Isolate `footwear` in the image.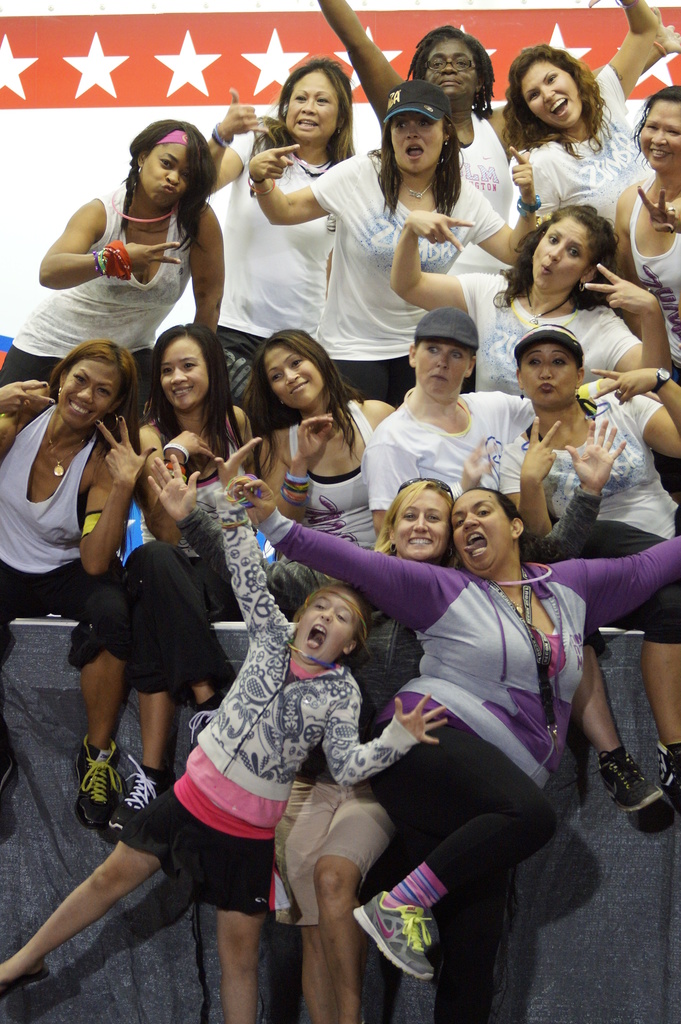
Isolated region: [660,742,680,805].
